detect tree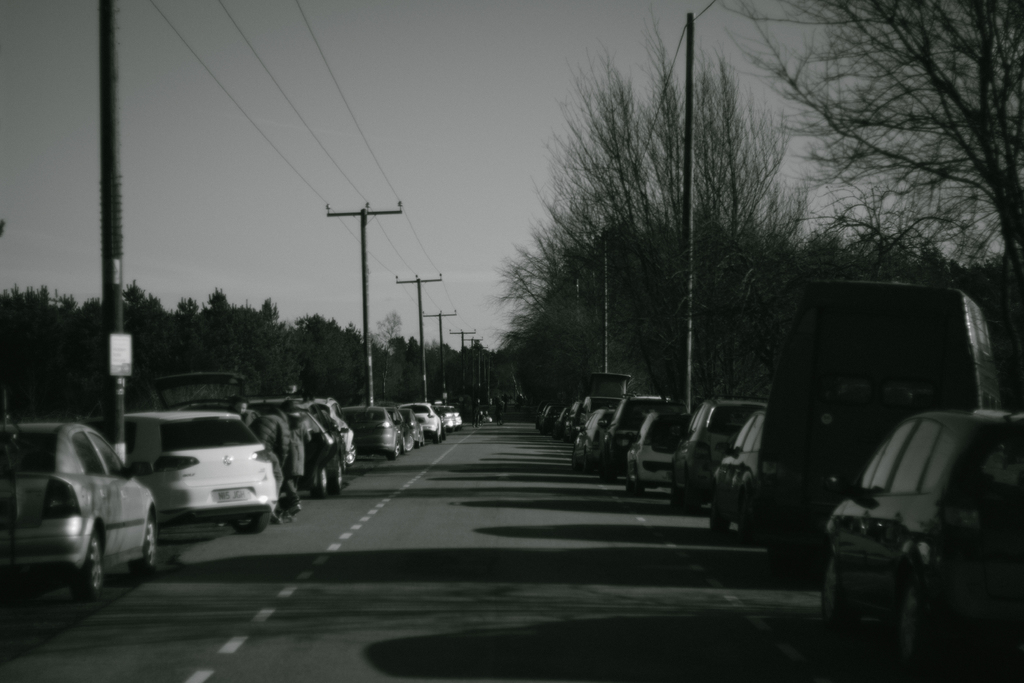
Rect(721, 0, 1020, 345)
